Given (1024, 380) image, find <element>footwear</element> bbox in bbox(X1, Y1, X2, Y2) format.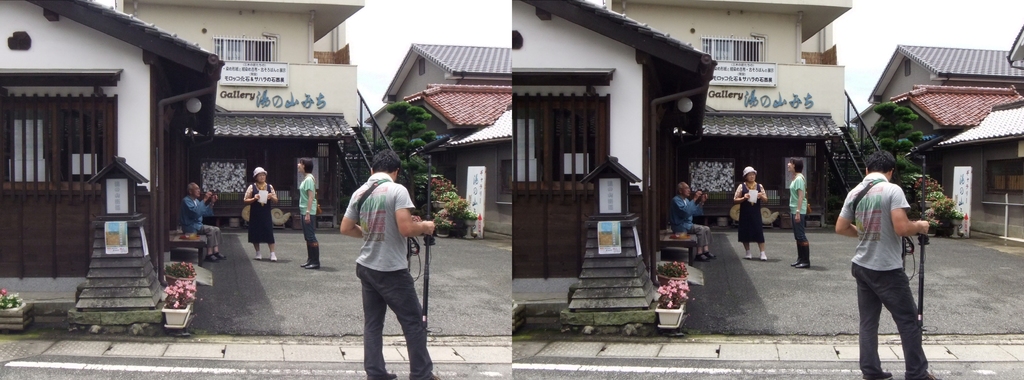
bbox(209, 249, 232, 258).
